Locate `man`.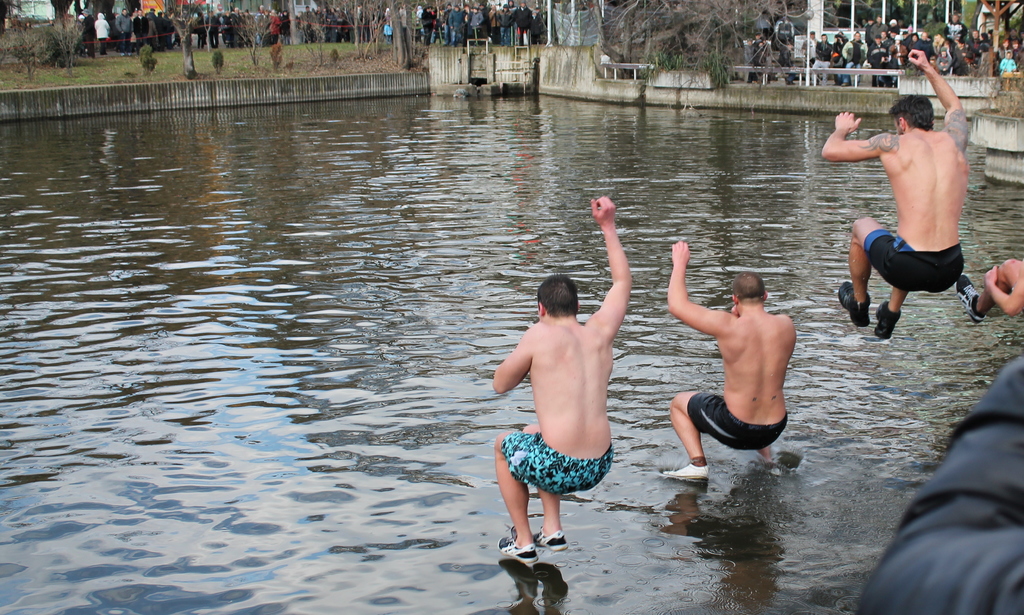
Bounding box: {"left": 194, "top": 13, "right": 205, "bottom": 51}.
